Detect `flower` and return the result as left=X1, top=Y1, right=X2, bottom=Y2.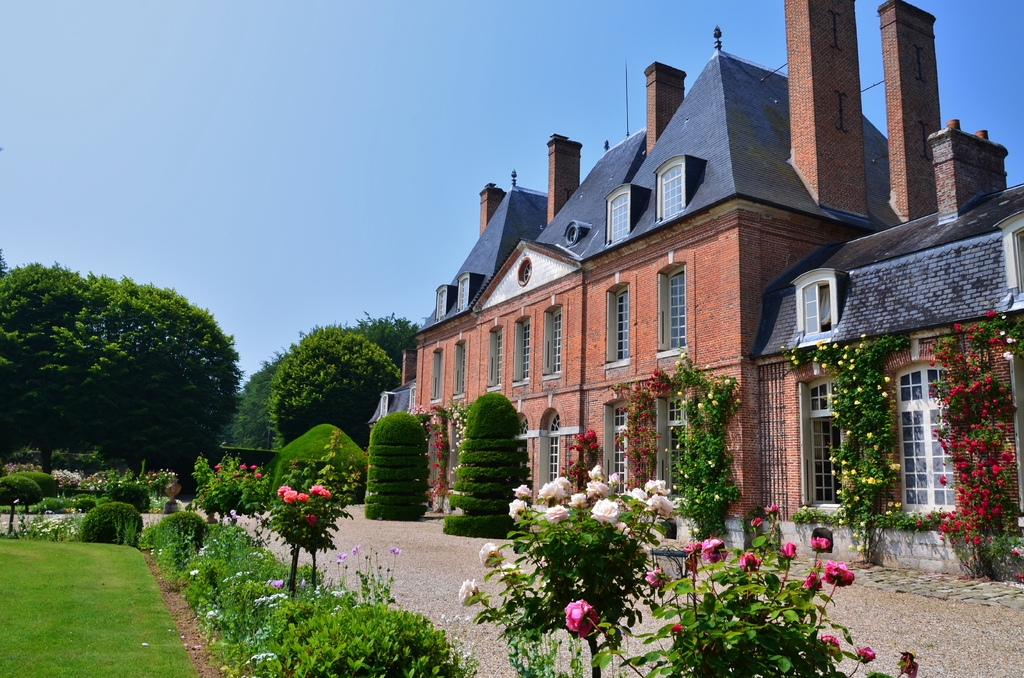
left=625, top=487, right=647, bottom=504.
